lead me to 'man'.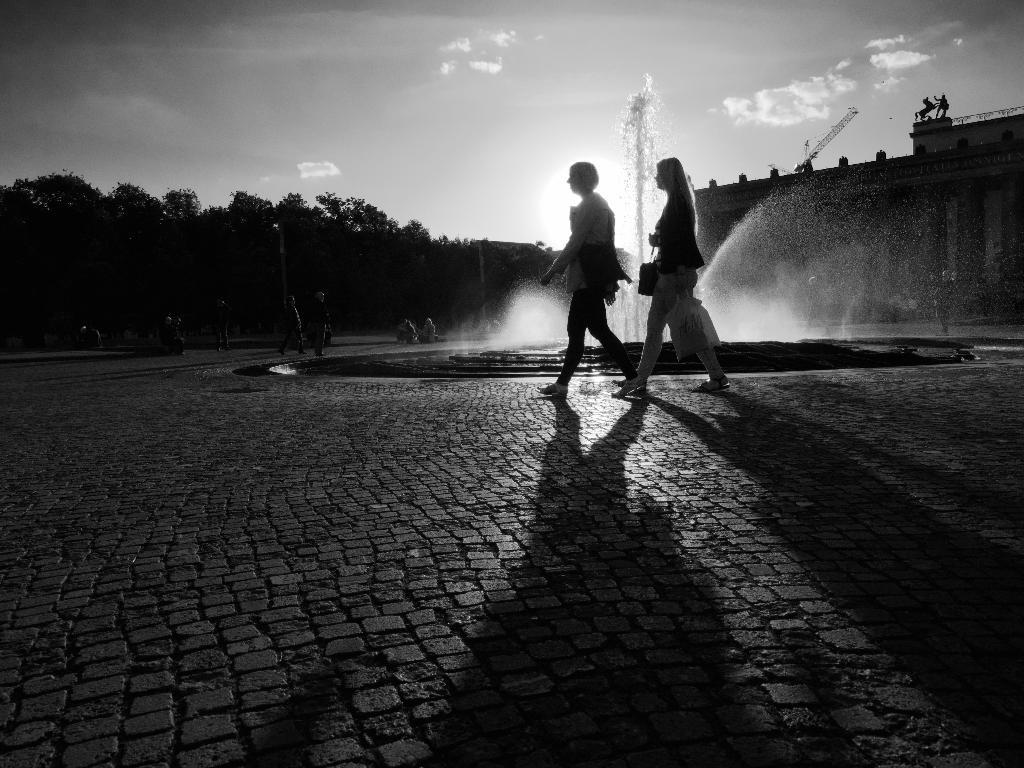
Lead to Rect(84, 325, 104, 348).
